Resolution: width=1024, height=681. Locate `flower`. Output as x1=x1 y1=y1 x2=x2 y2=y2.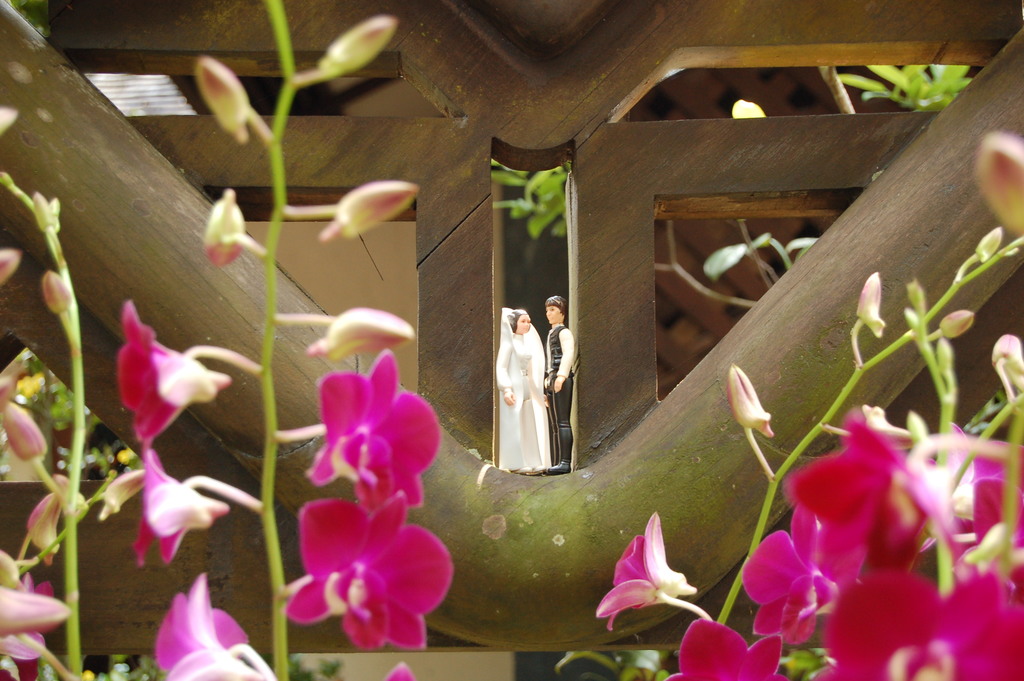
x1=861 y1=485 x2=936 y2=577.
